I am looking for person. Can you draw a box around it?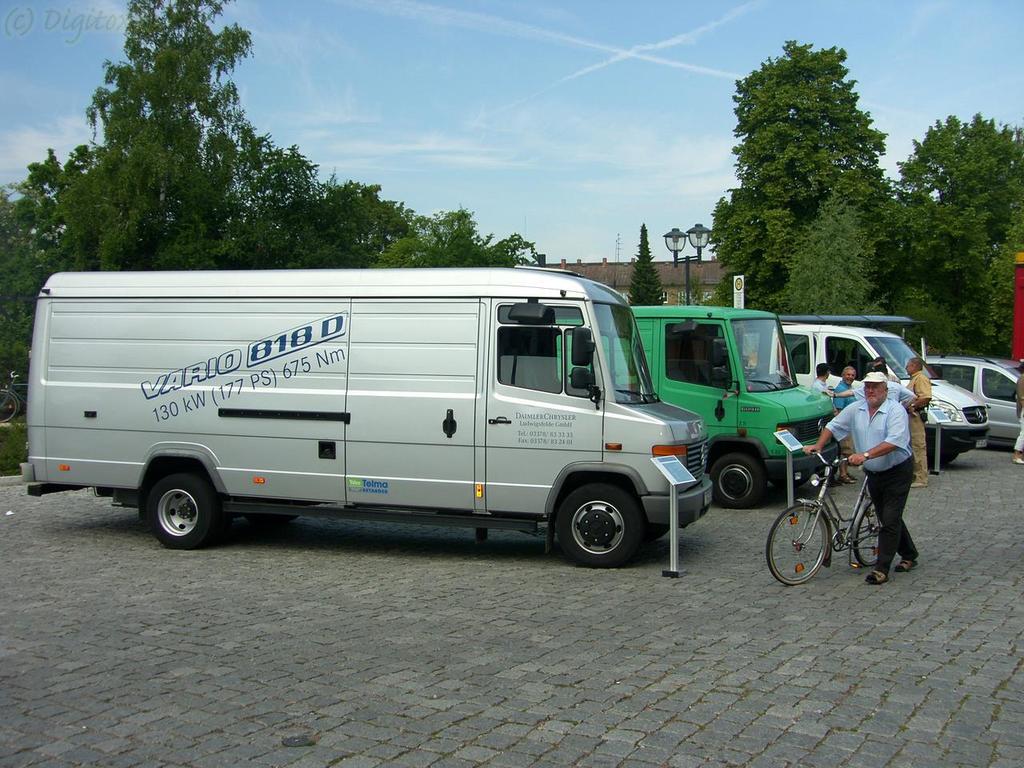
Sure, the bounding box is bbox(820, 351, 918, 588).
